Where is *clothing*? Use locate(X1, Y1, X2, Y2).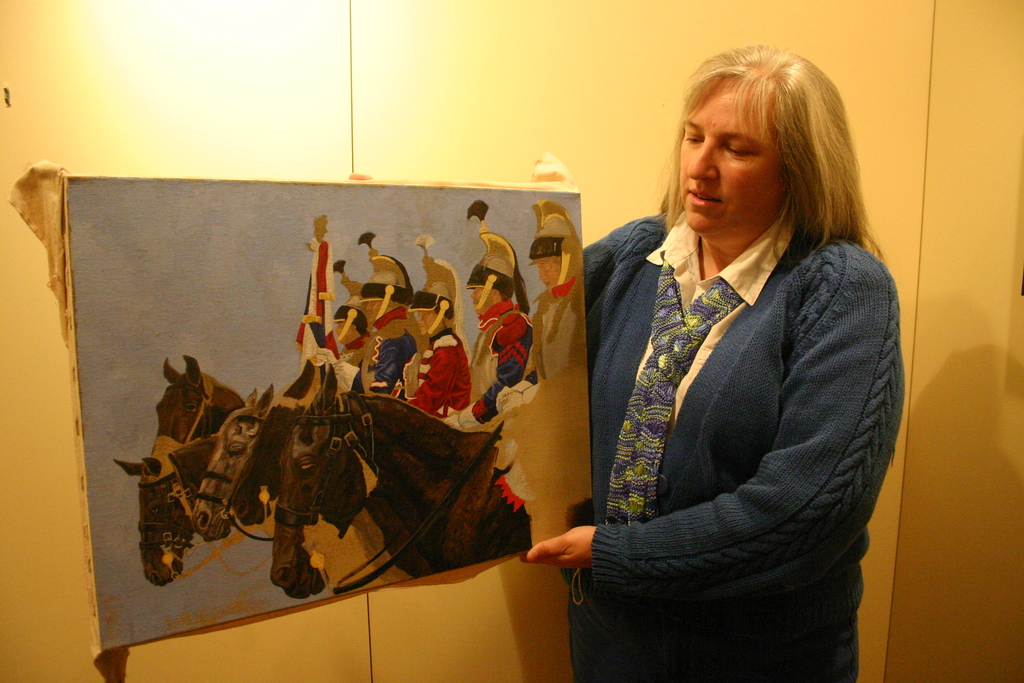
locate(559, 156, 902, 668).
